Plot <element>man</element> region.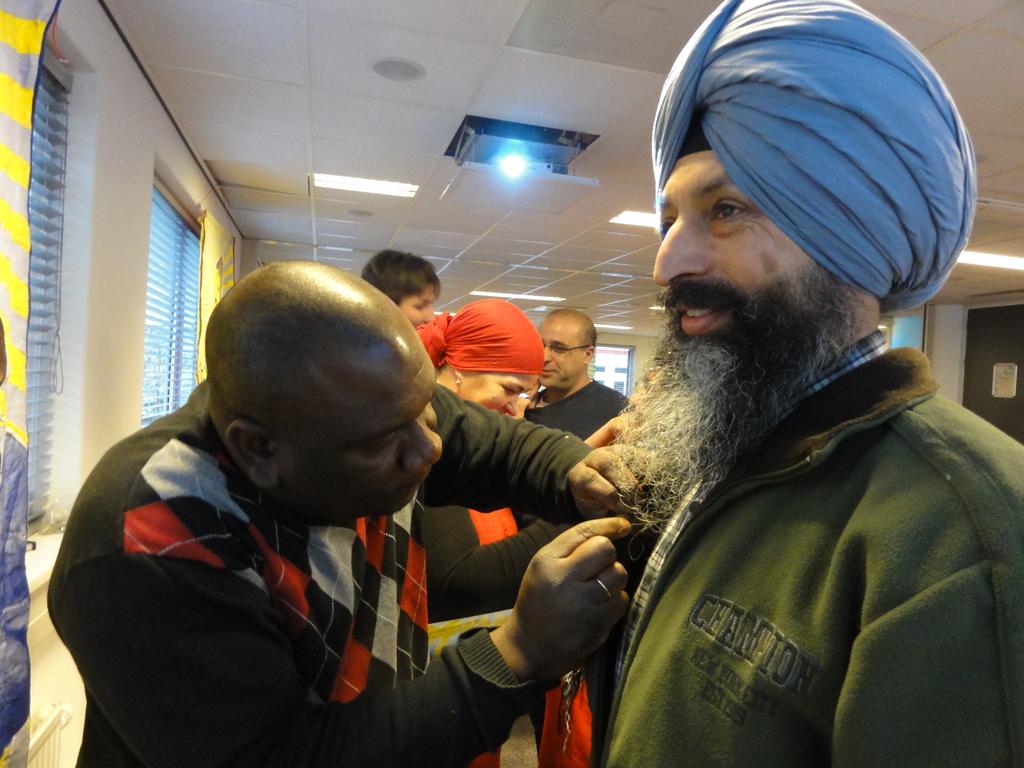
Plotted at locate(366, 252, 443, 352).
